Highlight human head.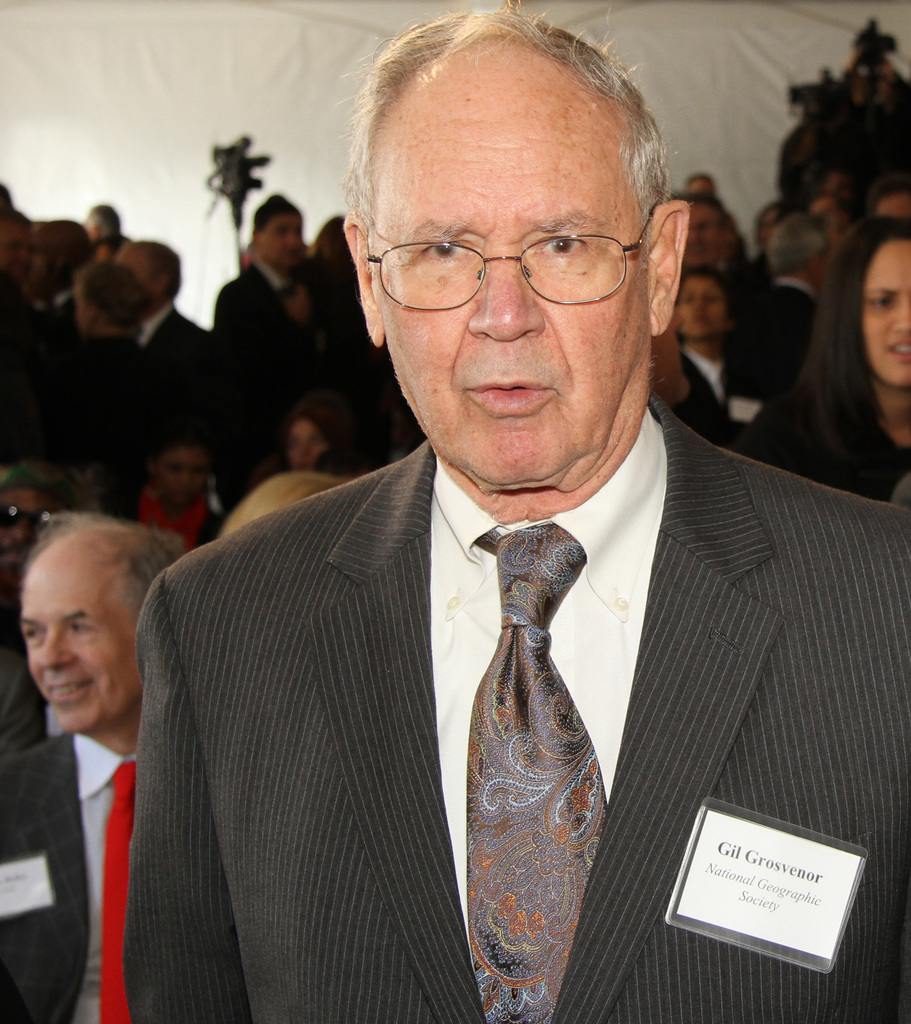
Highlighted region: pyautogui.locateOnScreen(684, 199, 726, 266).
